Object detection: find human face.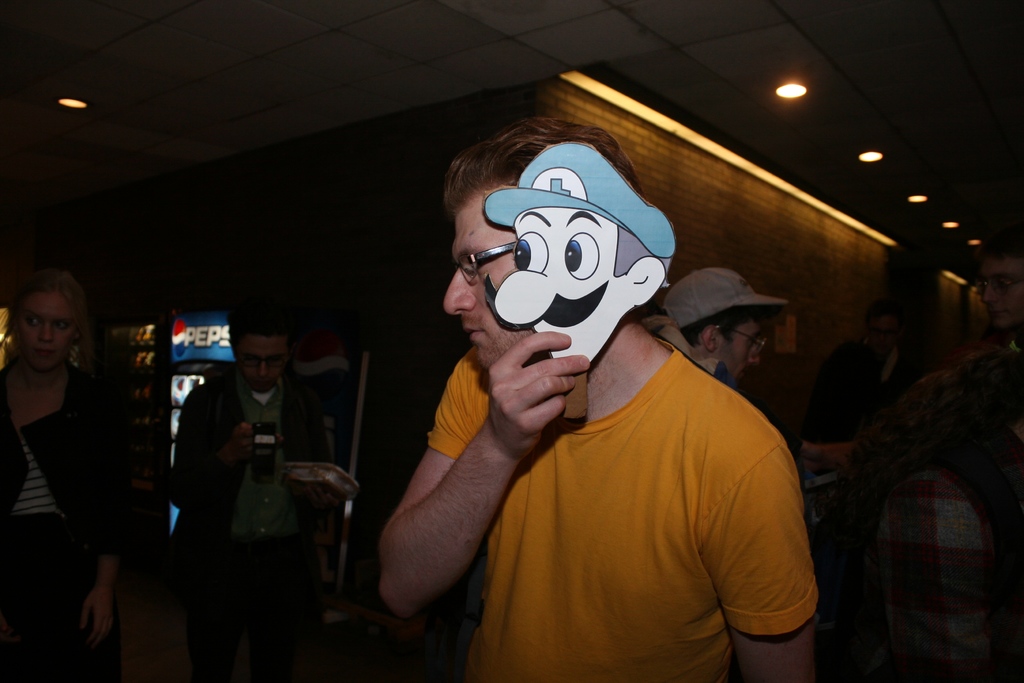
l=24, t=293, r=72, b=365.
